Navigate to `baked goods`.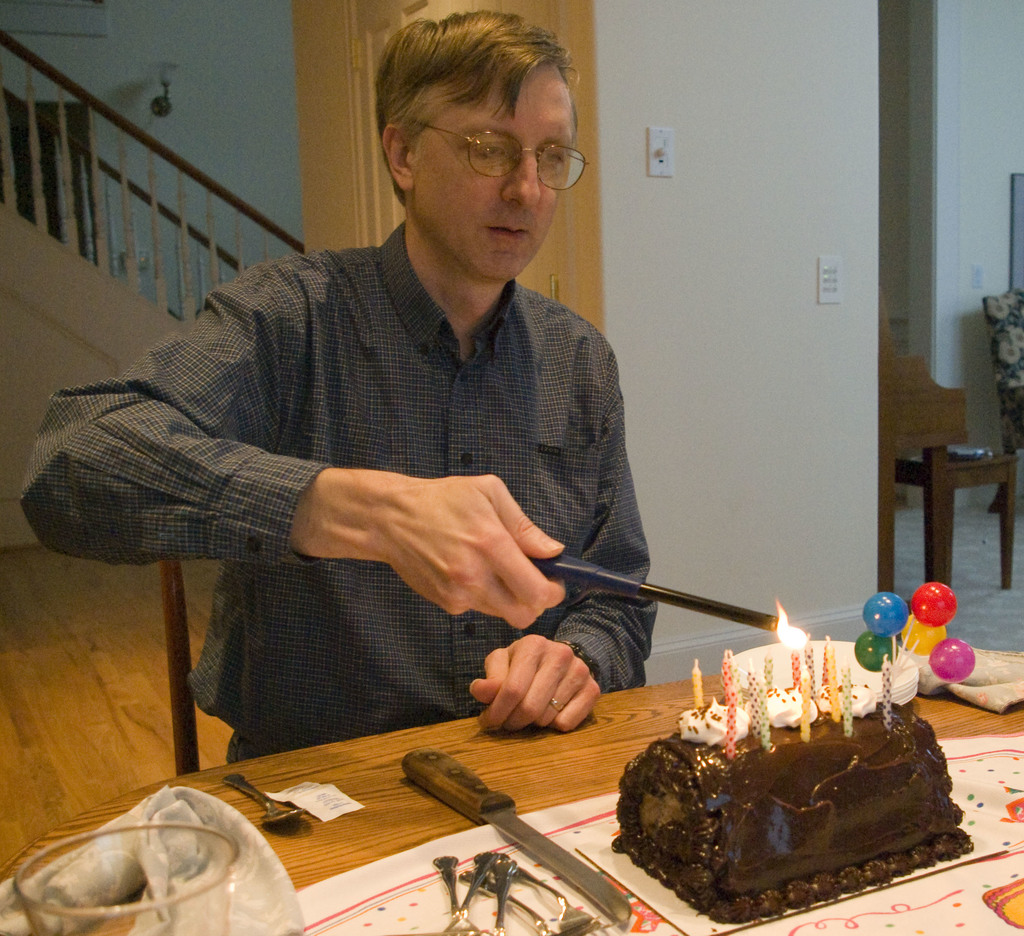
Navigation target: x1=611, y1=692, x2=957, y2=914.
